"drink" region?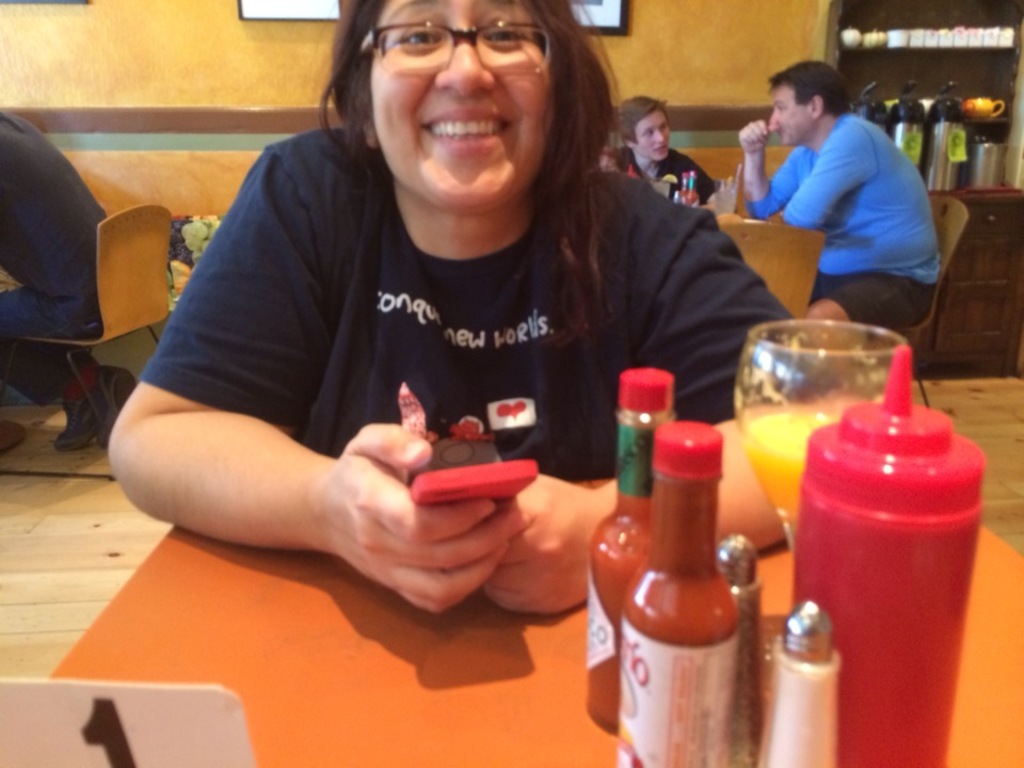
{"left": 741, "top": 409, "right": 842, "bottom": 519}
